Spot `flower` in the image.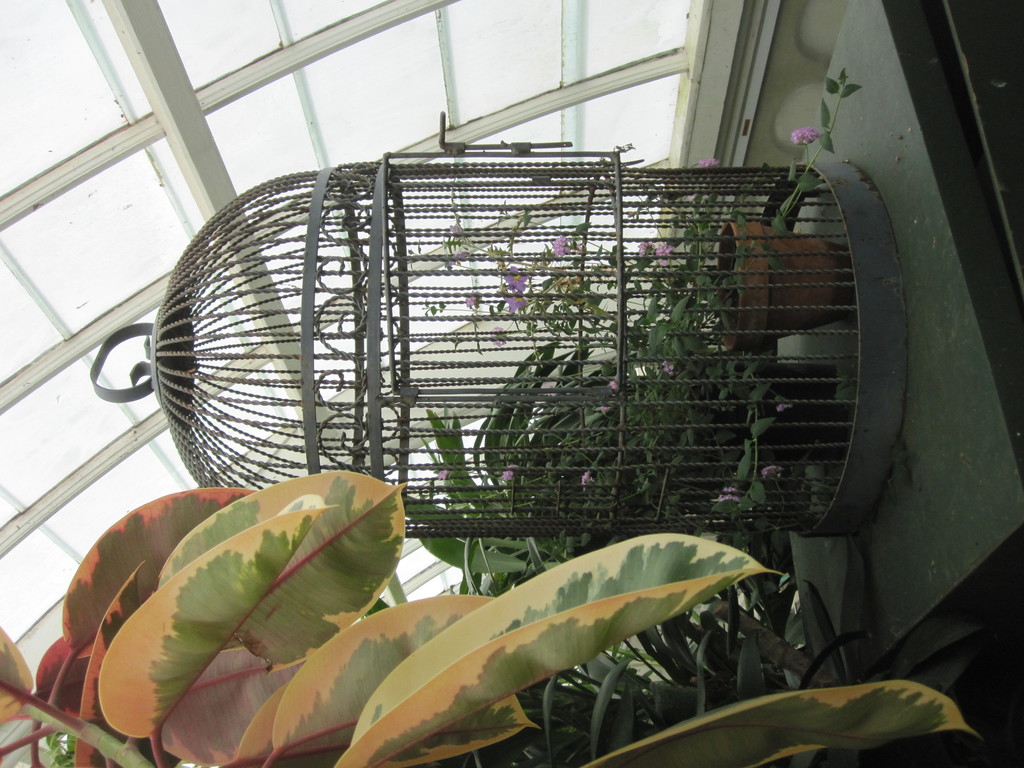
`flower` found at 598,403,612,418.
